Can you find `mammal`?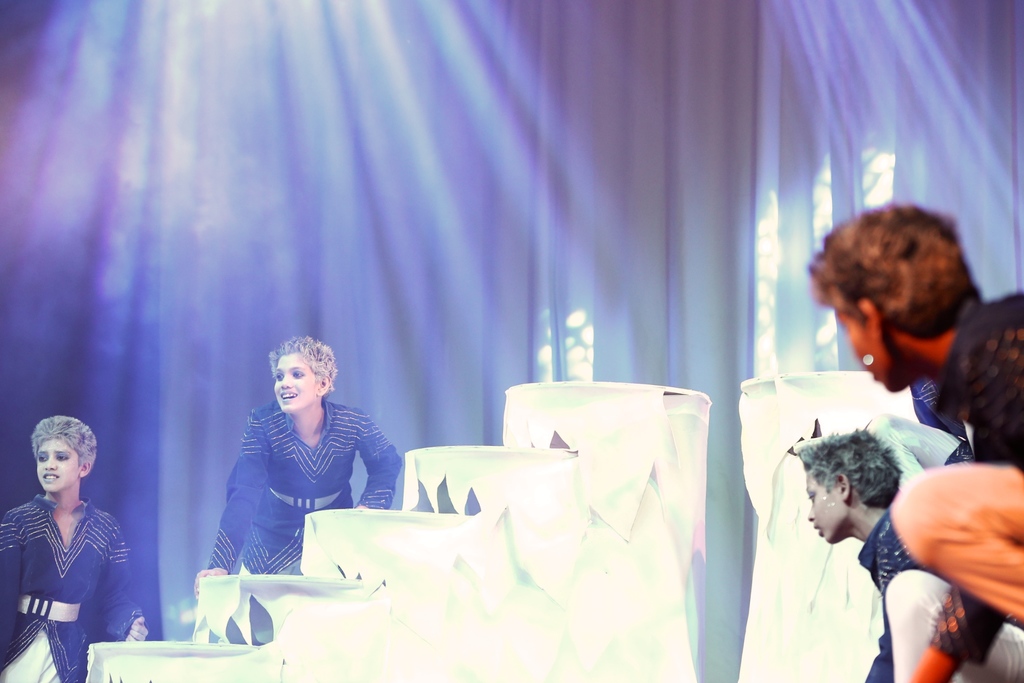
Yes, bounding box: 0 411 139 656.
